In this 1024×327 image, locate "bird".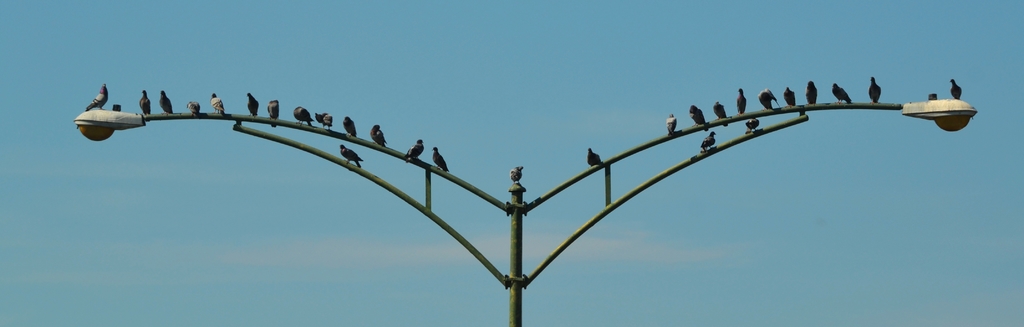
Bounding box: {"x1": 832, "y1": 82, "x2": 854, "y2": 106}.
